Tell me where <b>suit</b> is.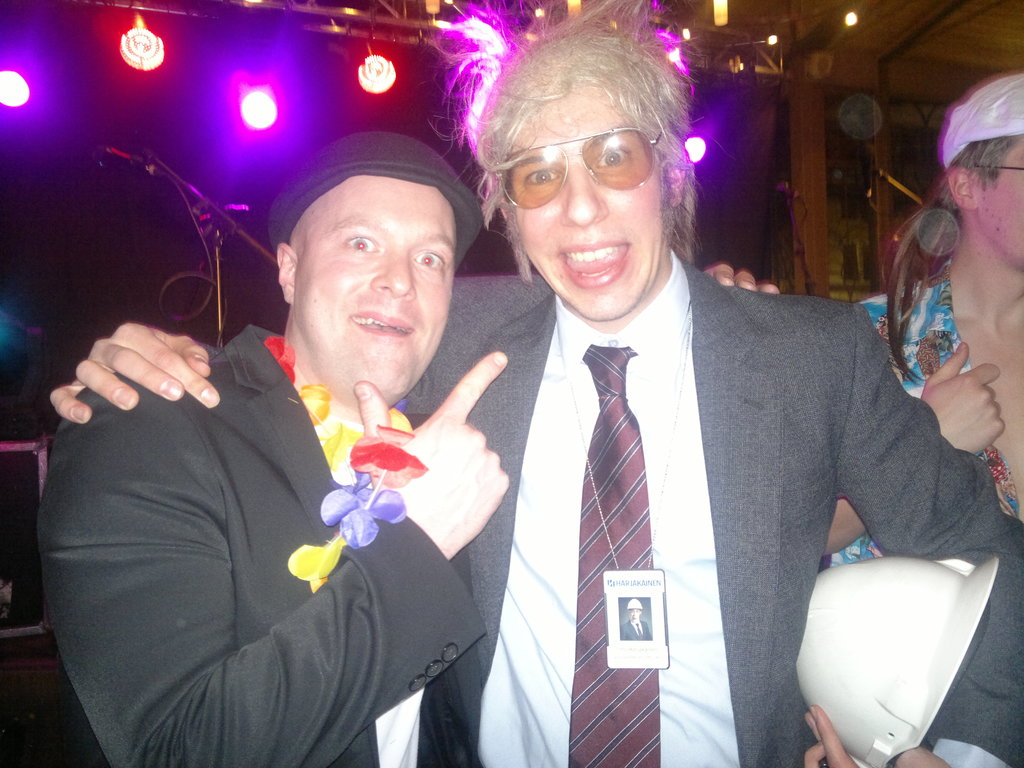
<b>suit</b> is at 35:320:484:767.
